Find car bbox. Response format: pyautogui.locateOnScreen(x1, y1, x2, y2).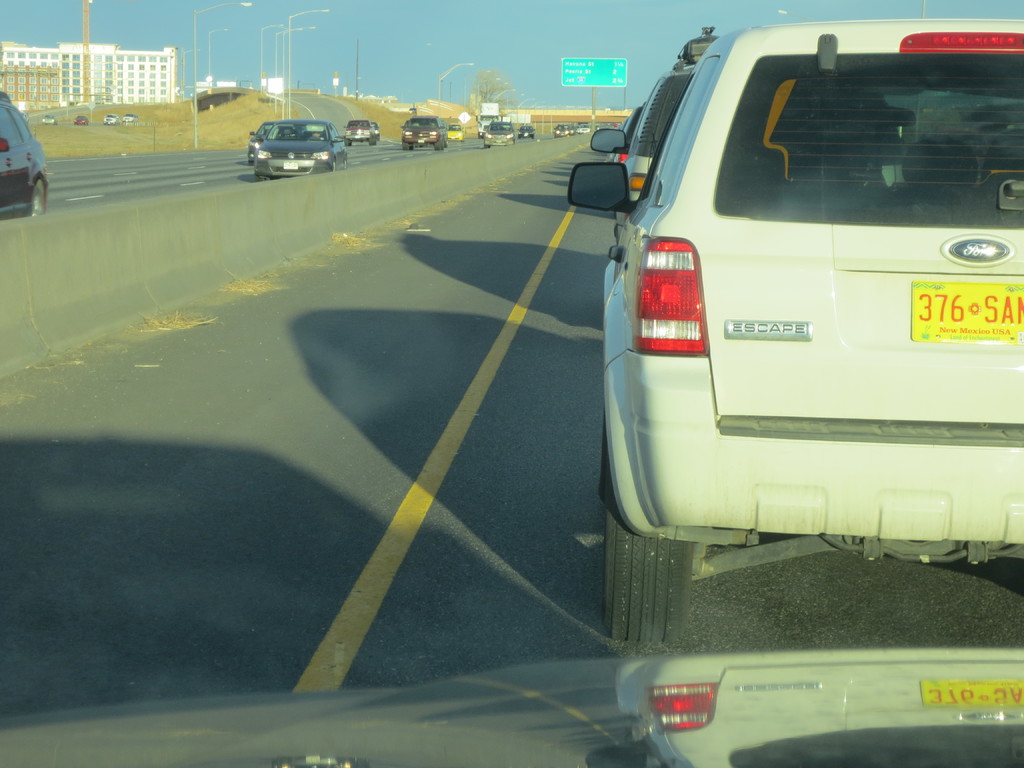
pyautogui.locateOnScreen(122, 114, 135, 121).
